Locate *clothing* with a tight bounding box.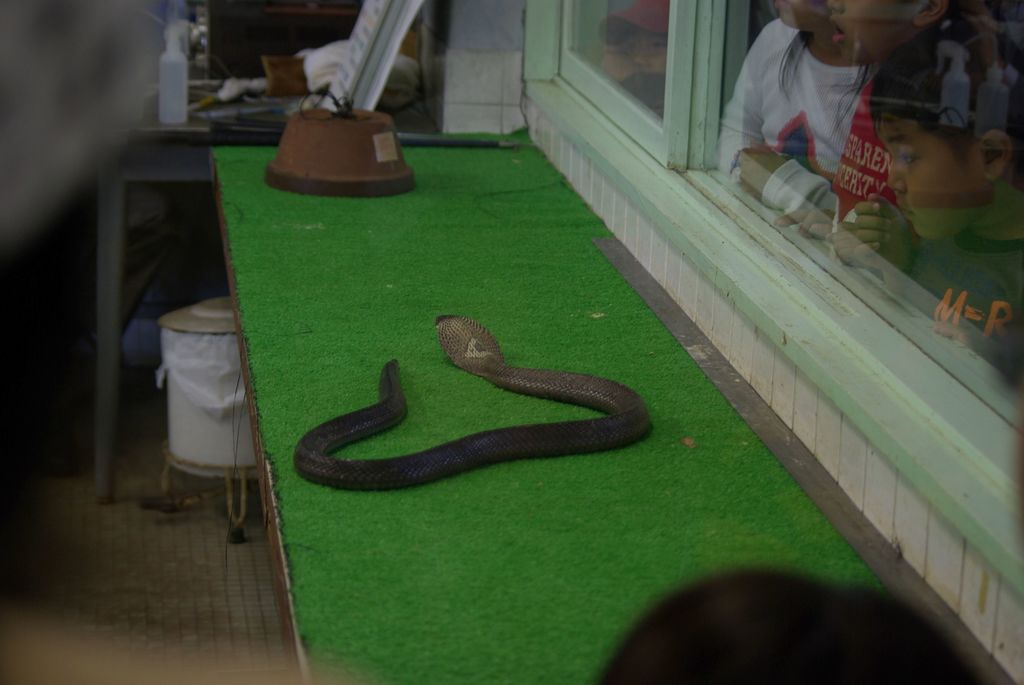
(829, 76, 917, 237).
